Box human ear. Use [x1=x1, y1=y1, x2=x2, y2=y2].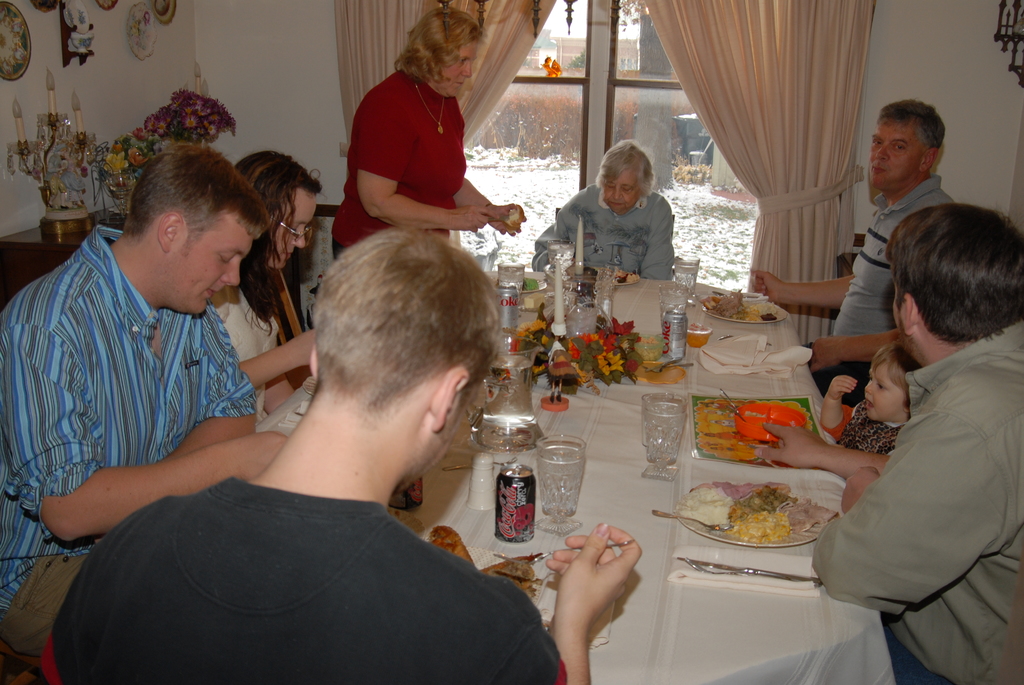
[x1=920, y1=144, x2=939, y2=171].
